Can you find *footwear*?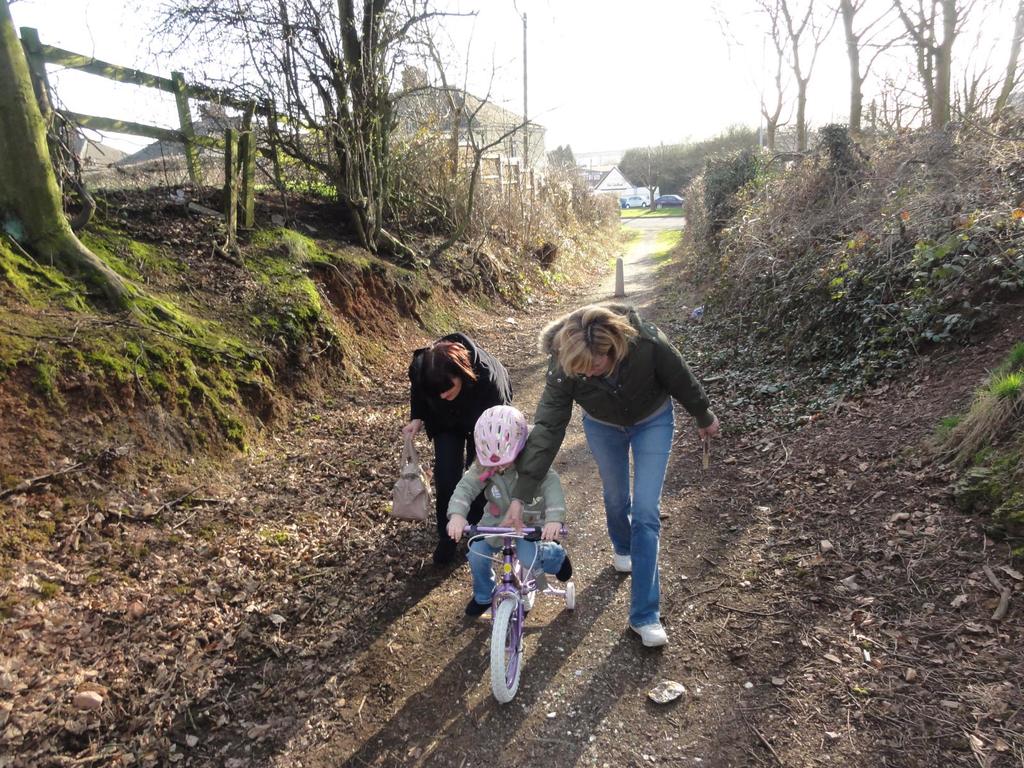
Yes, bounding box: detection(614, 553, 634, 574).
